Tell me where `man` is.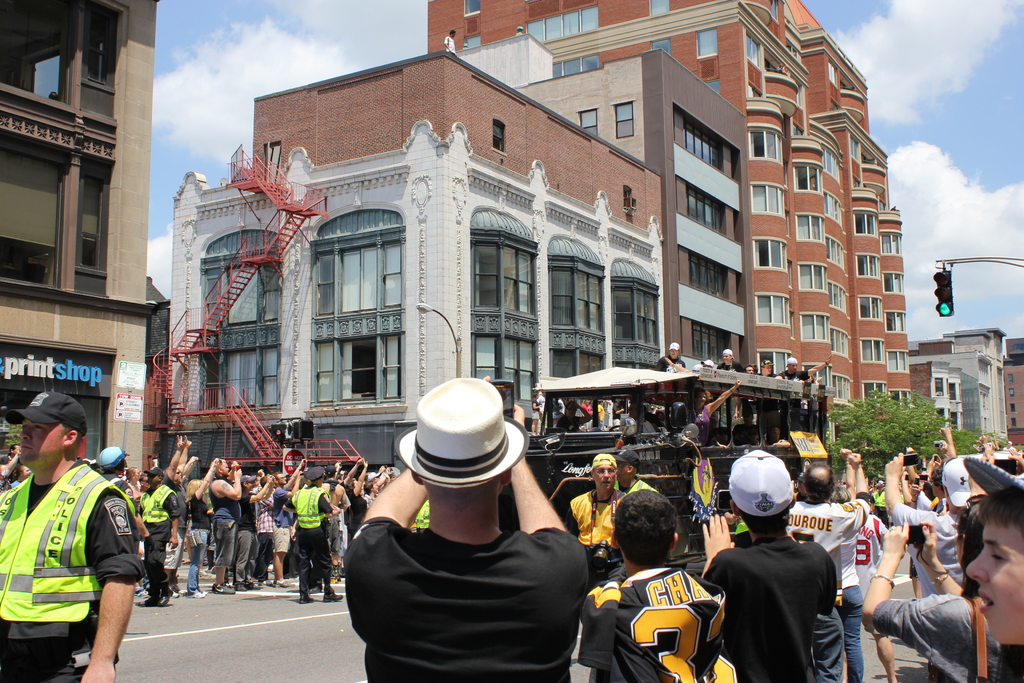
`man` is at crop(883, 457, 1004, 595).
